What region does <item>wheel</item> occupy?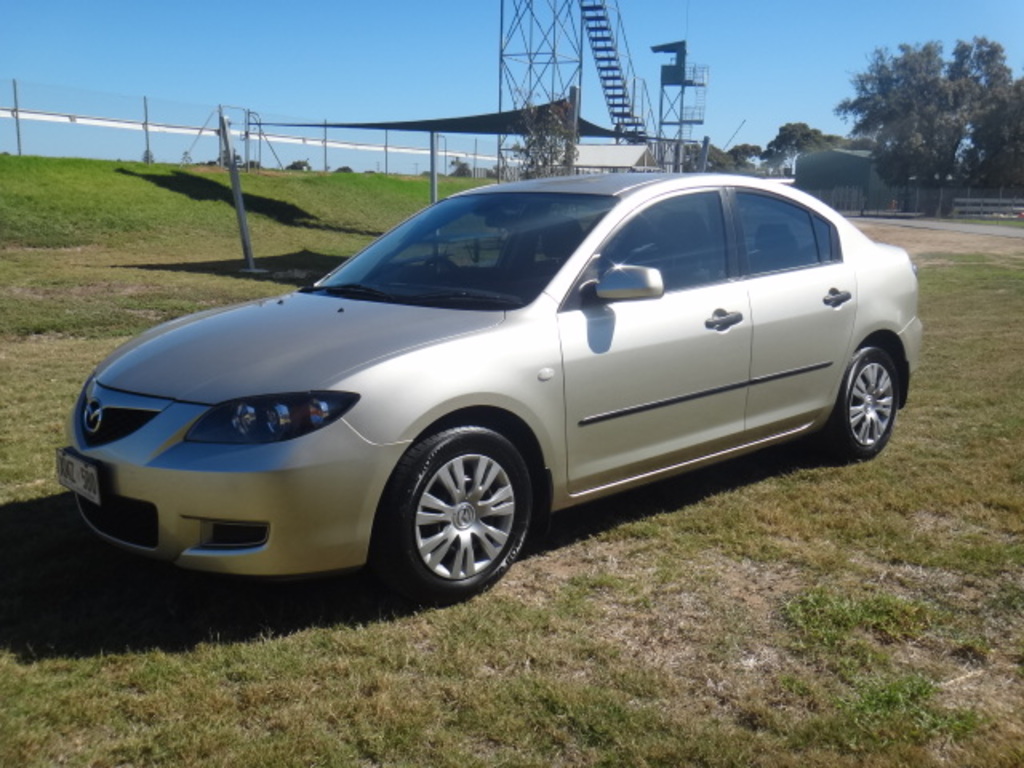
(826,346,898,461).
